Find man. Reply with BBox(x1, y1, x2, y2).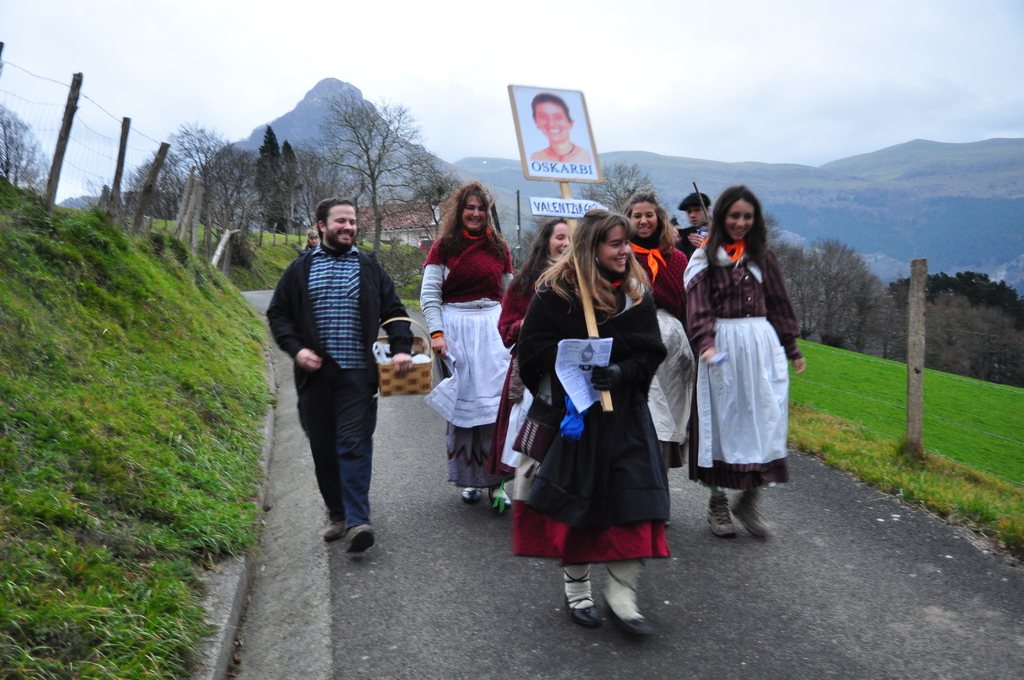
BBox(671, 190, 719, 264).
